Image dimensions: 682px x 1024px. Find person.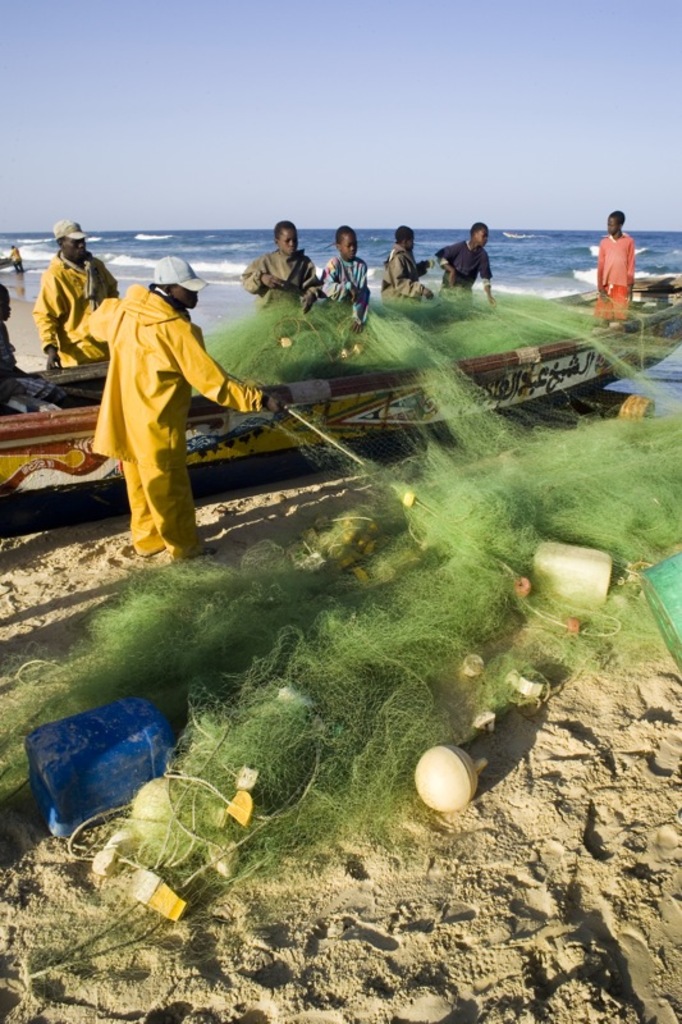
x1=333, y1=220, x2=371, y2=323.
